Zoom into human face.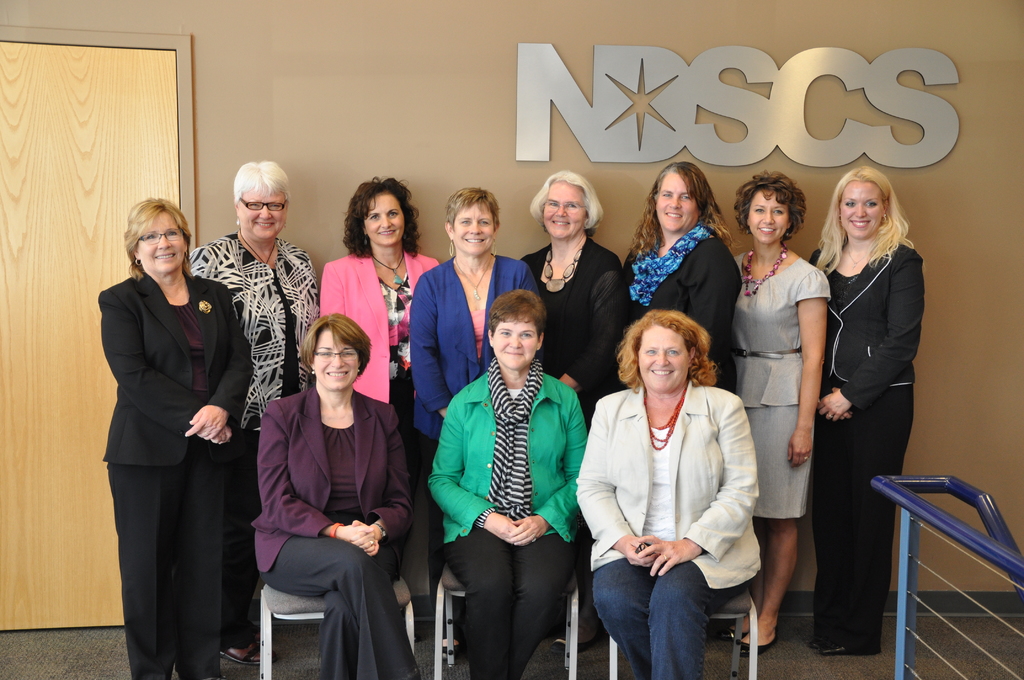
Zoom target: [x1=451, y1=198, x2=494, y2=259].
